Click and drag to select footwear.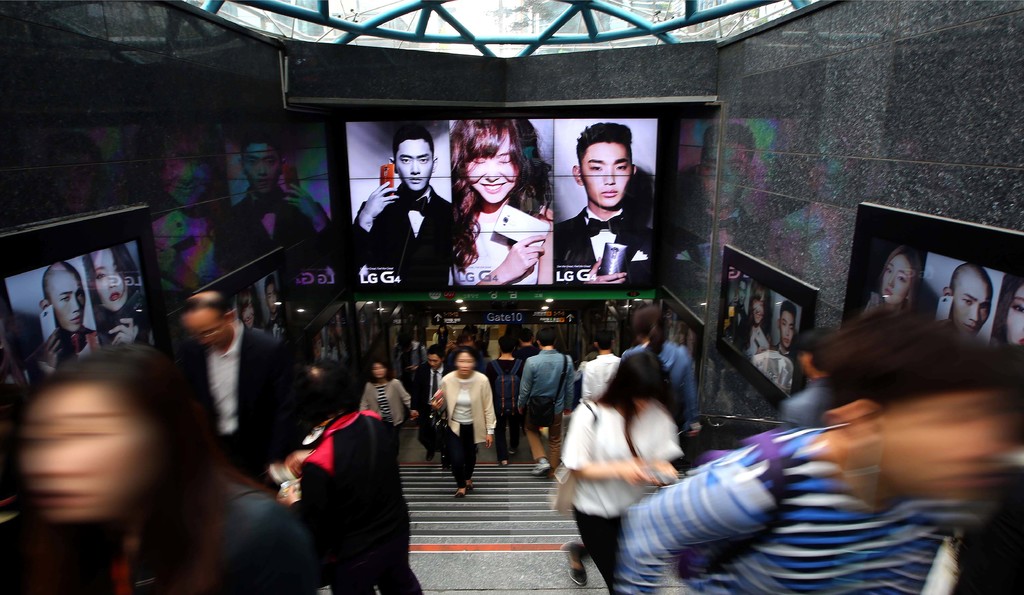
Selection: 566, 551, 588, 588.
